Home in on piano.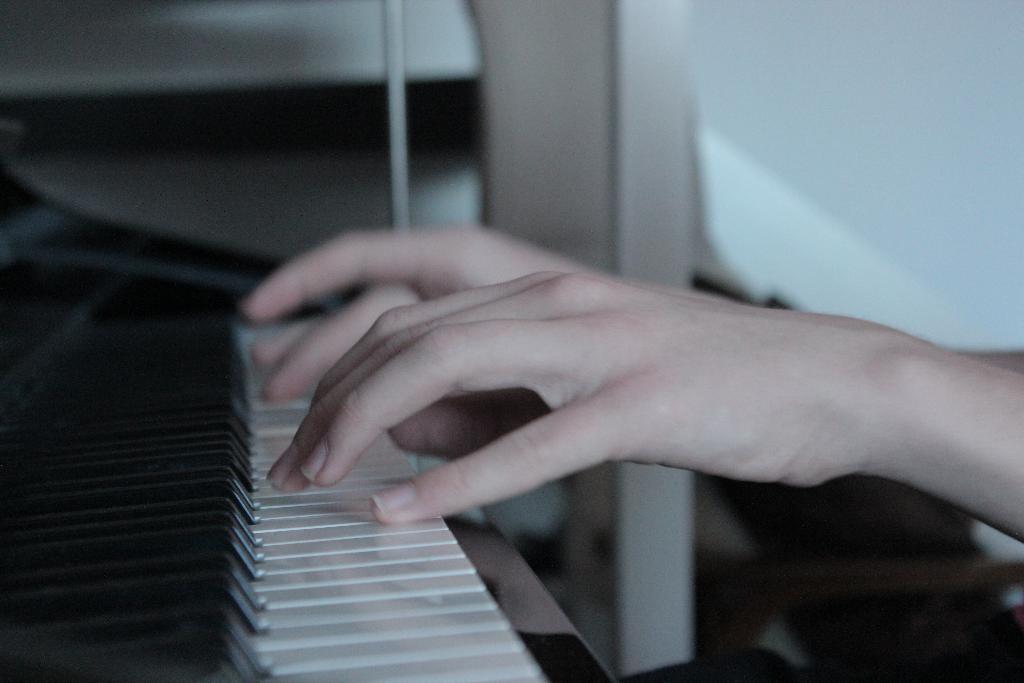
Homed in at region(0, 129, 941, 659).
